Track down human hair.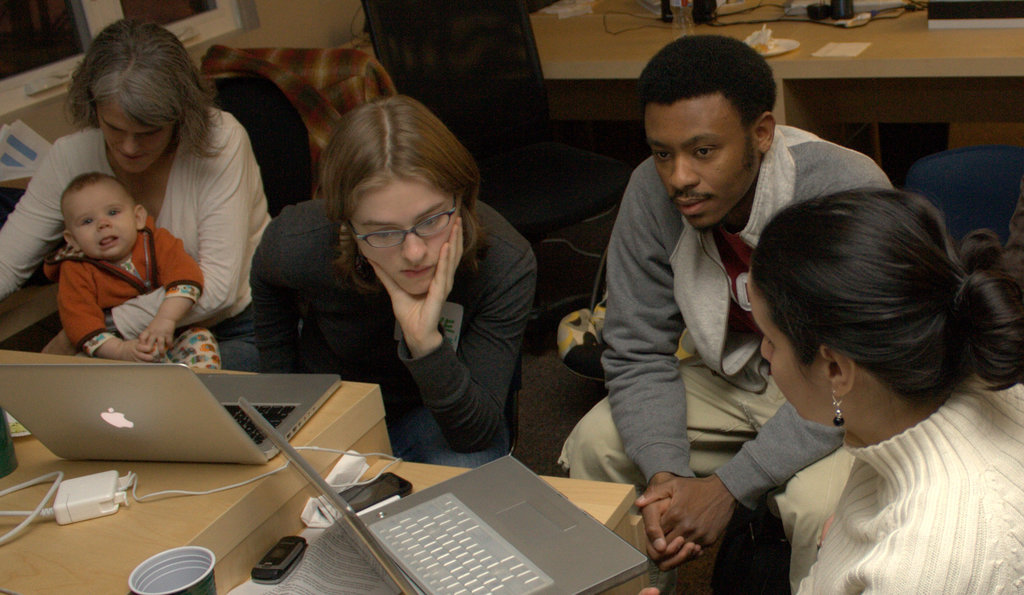
Tracked to l=751, t=165, r=1000, b=453.
